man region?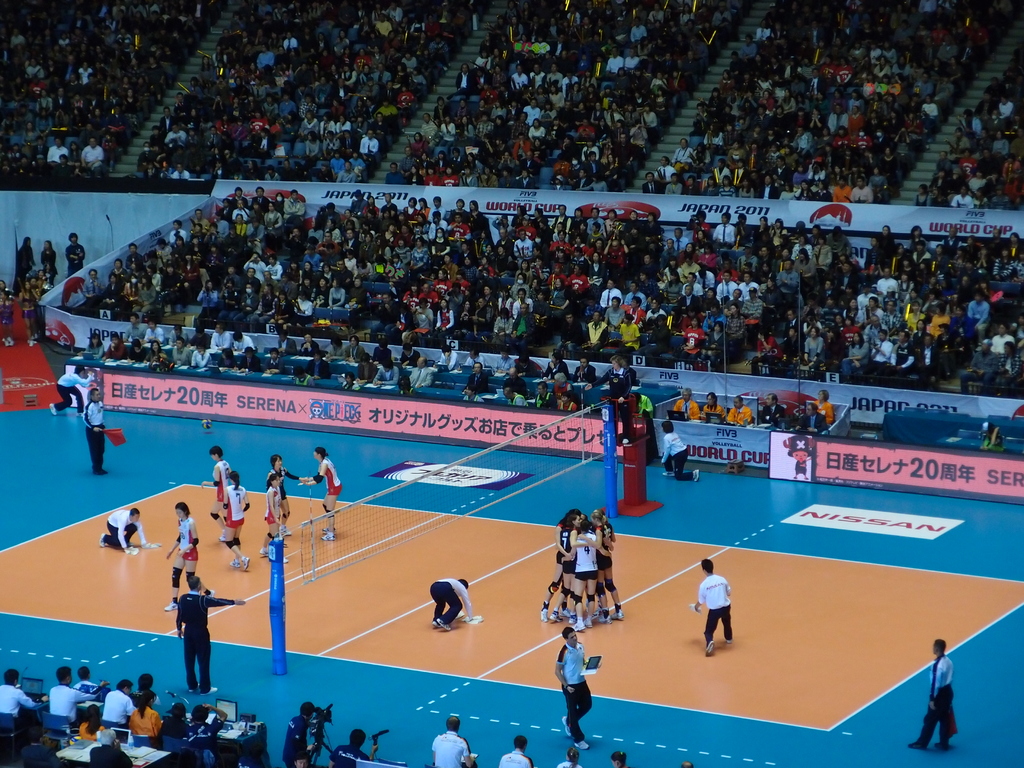
bbox(907, 637, 955, 755)
